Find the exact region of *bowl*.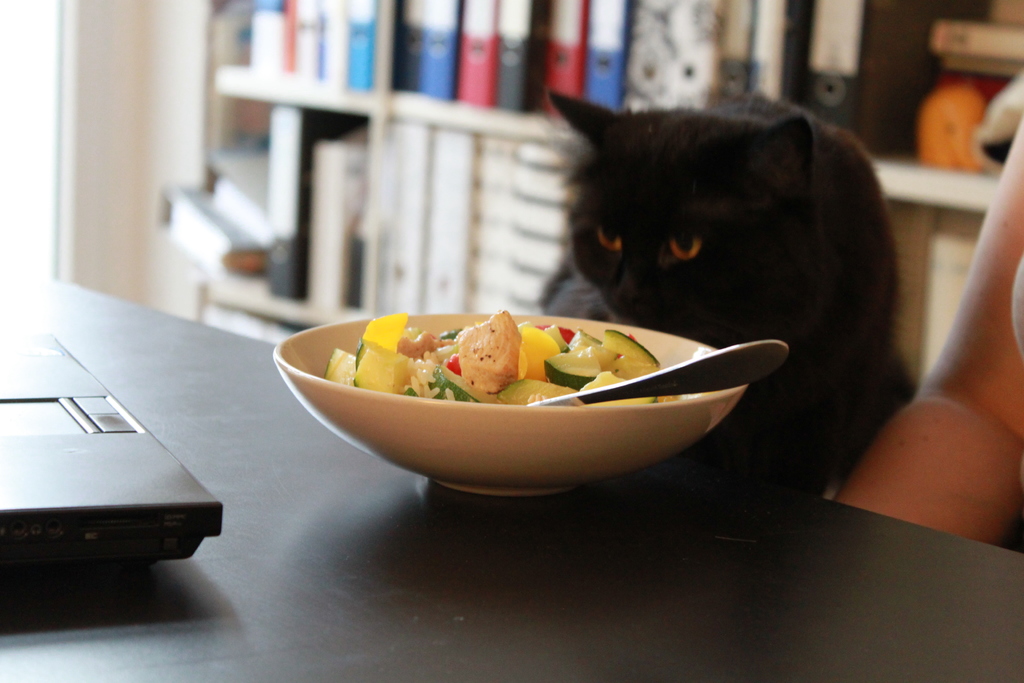
Exact region: <region>270, 307, 748, 495</region>.
